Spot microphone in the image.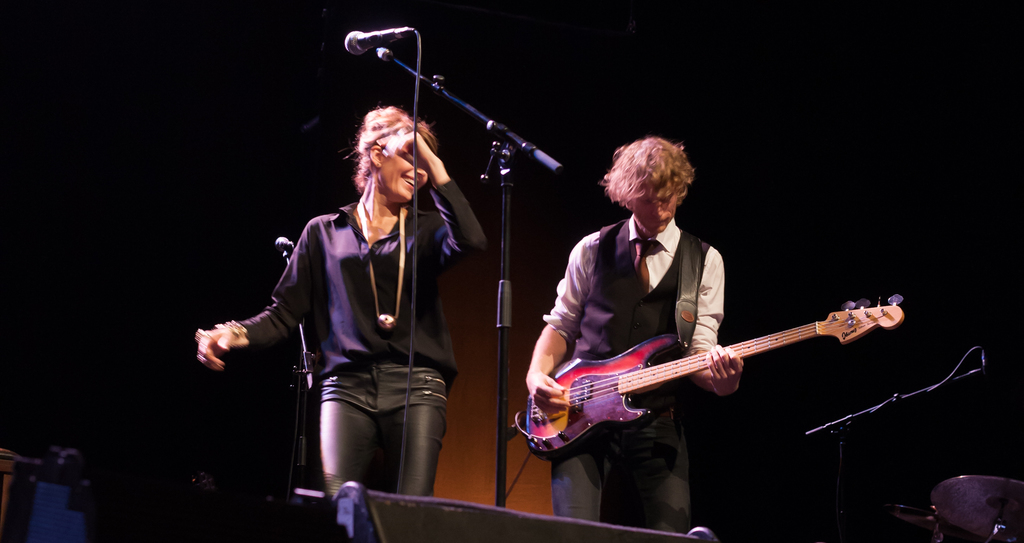
microphone found at detection(278, 237, 294, 251).
